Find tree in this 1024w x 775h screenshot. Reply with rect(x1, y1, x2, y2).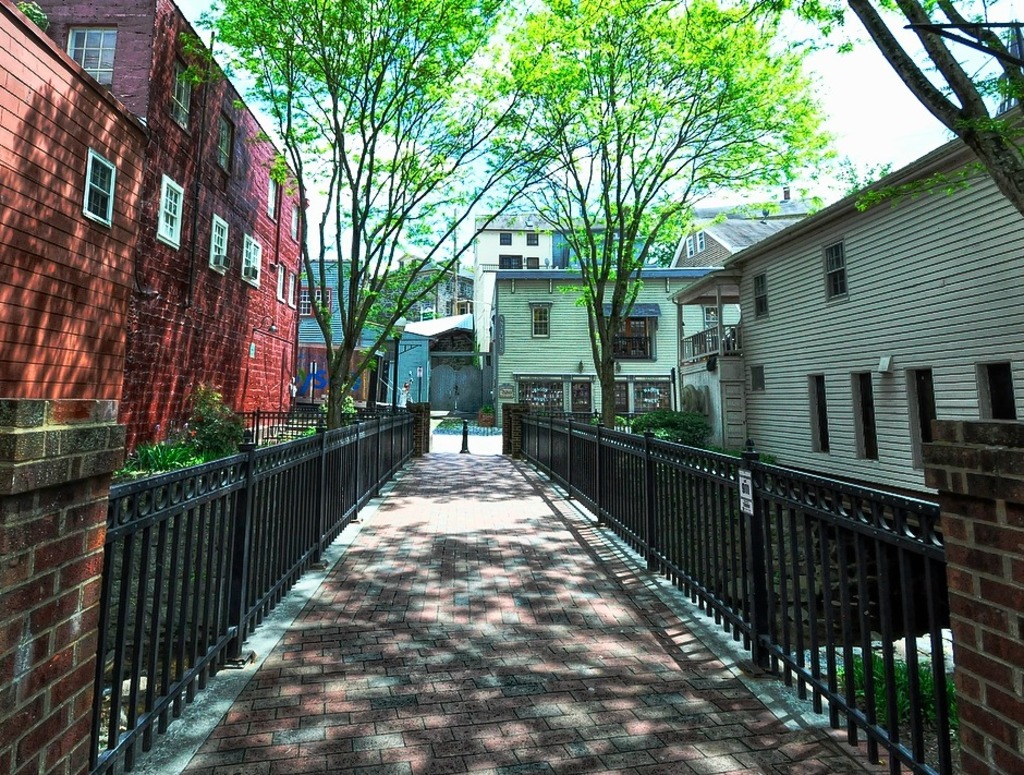
rect(174, 0, 621, 436).
